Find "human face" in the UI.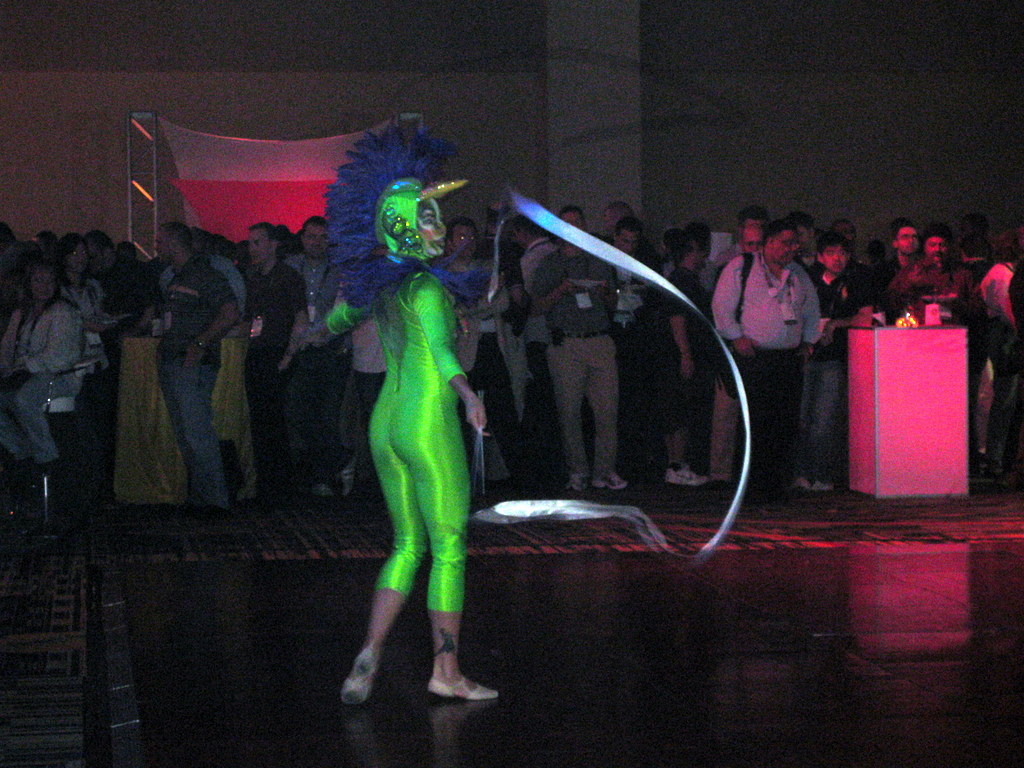
UI element at pyautogui.locateOnScreen(897, 230, 920, 256).
